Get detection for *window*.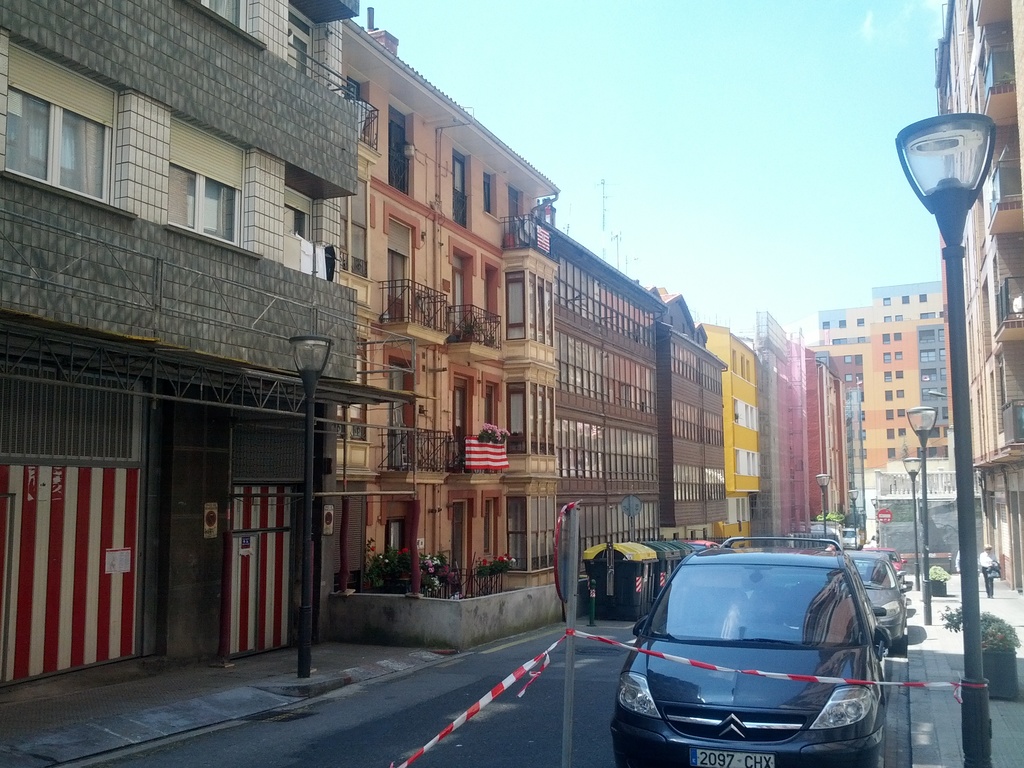
Detection: pyautogui.locateOnScreen(479, 369, 502, 435).
